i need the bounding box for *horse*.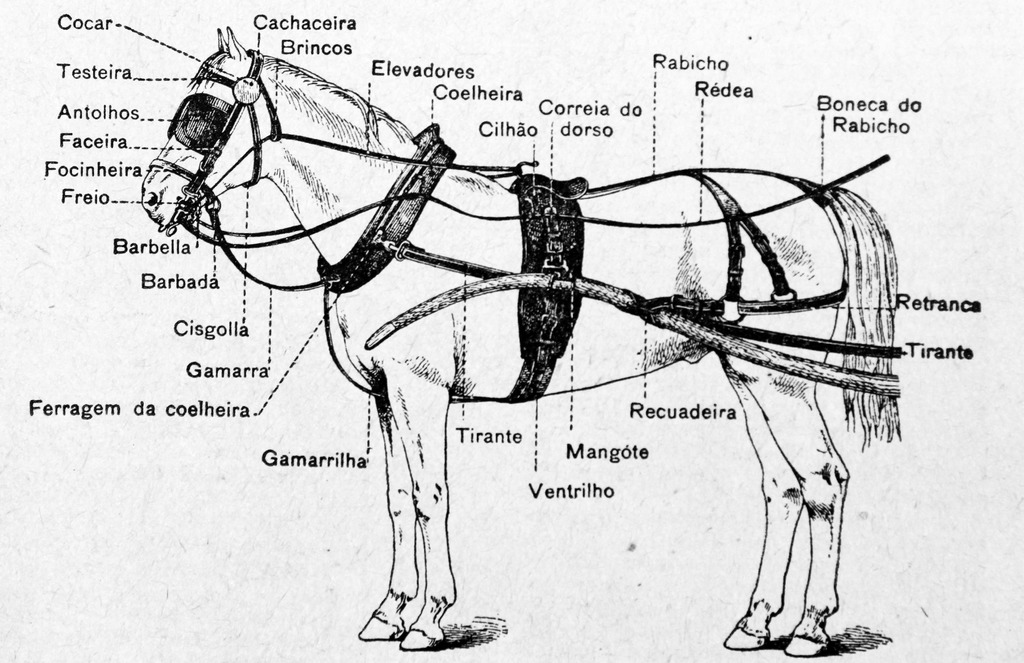
Here it is: (x1=141, y1=20, x2=909, y2=660).
